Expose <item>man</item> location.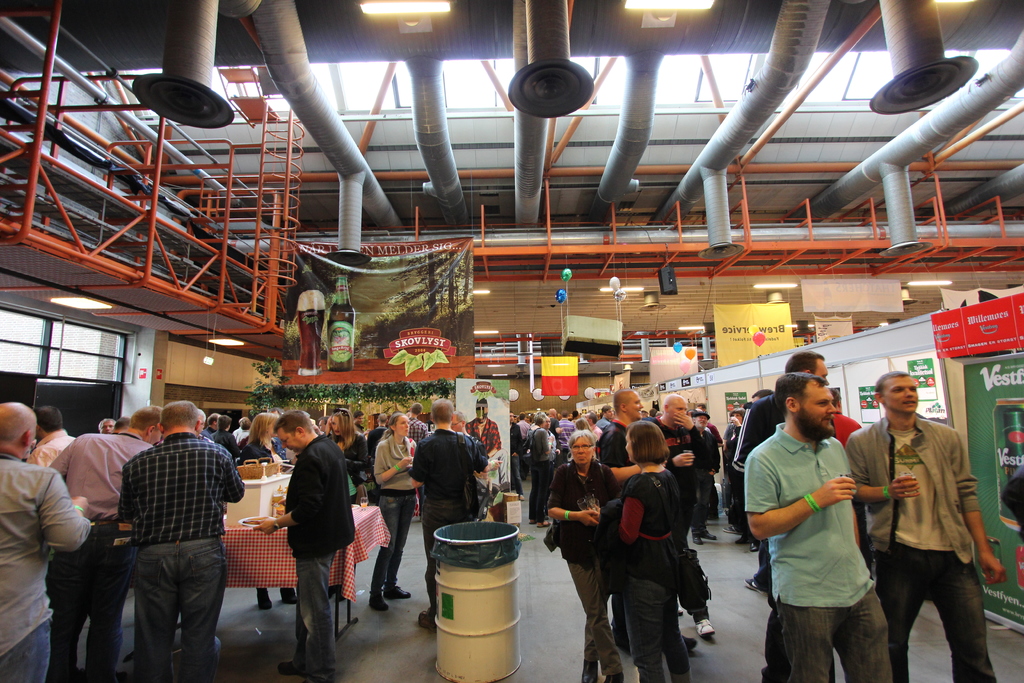
Exposed at (x1=512, y1=409, x2=561, y2=521).
